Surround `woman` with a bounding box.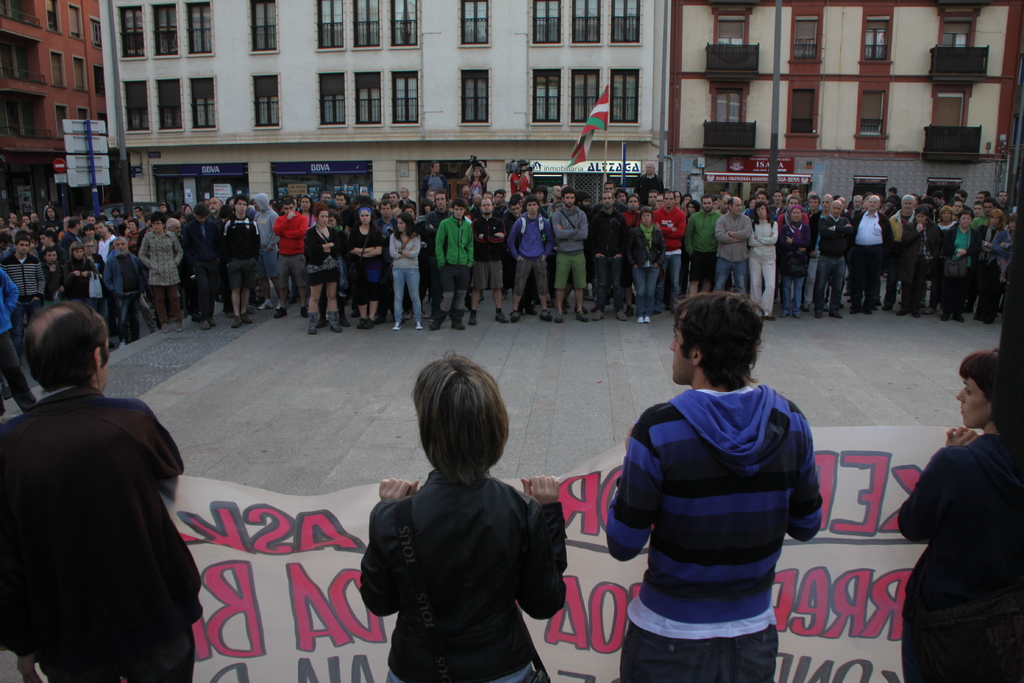
region(627, 206, 668, 327).
